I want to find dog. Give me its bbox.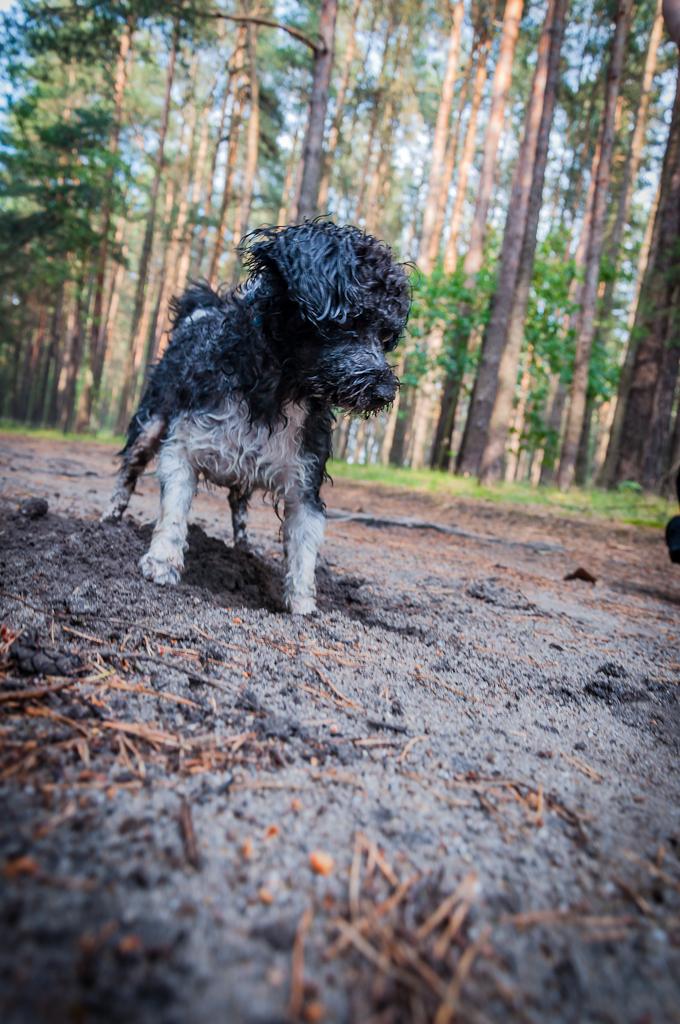
bbox=(95, 213, 421, 621).
